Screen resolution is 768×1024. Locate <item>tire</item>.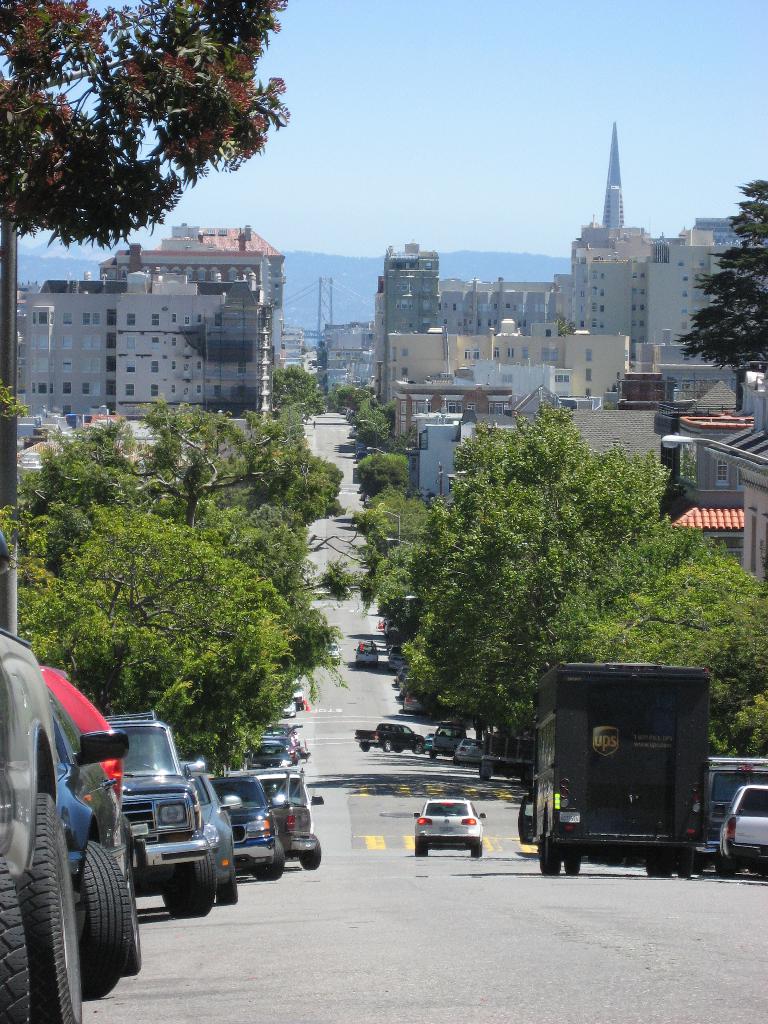
429 750 436 758.
